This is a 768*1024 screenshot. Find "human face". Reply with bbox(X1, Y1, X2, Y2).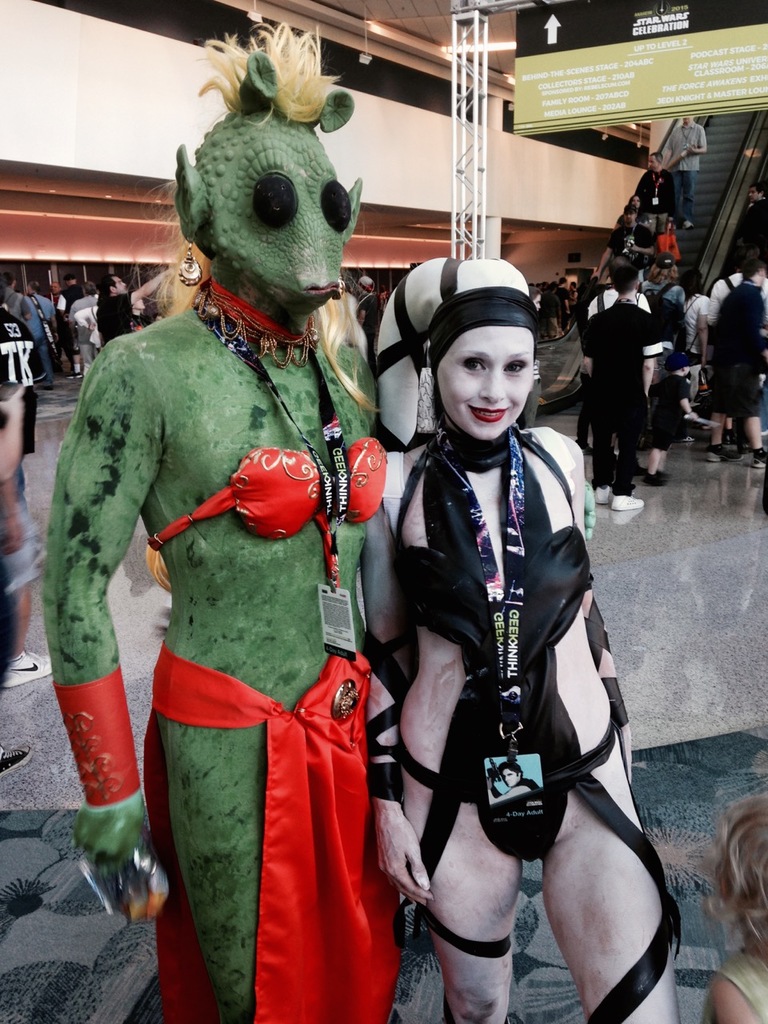
bbox(632, 195, 642, 206).
